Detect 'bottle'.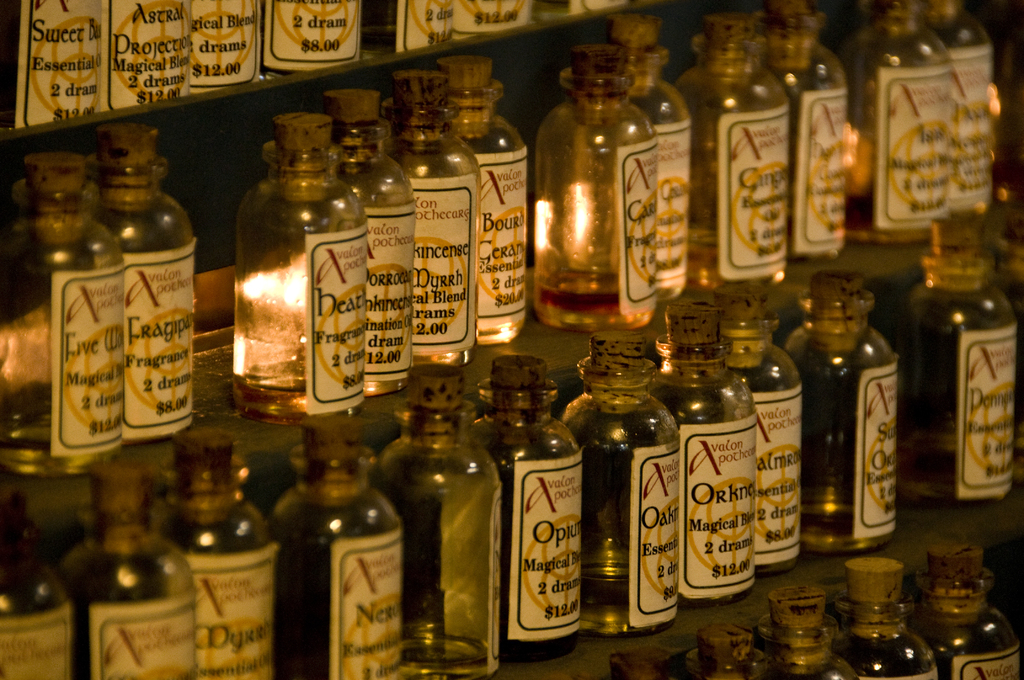
Detected at (751, 0, 854, 248).
